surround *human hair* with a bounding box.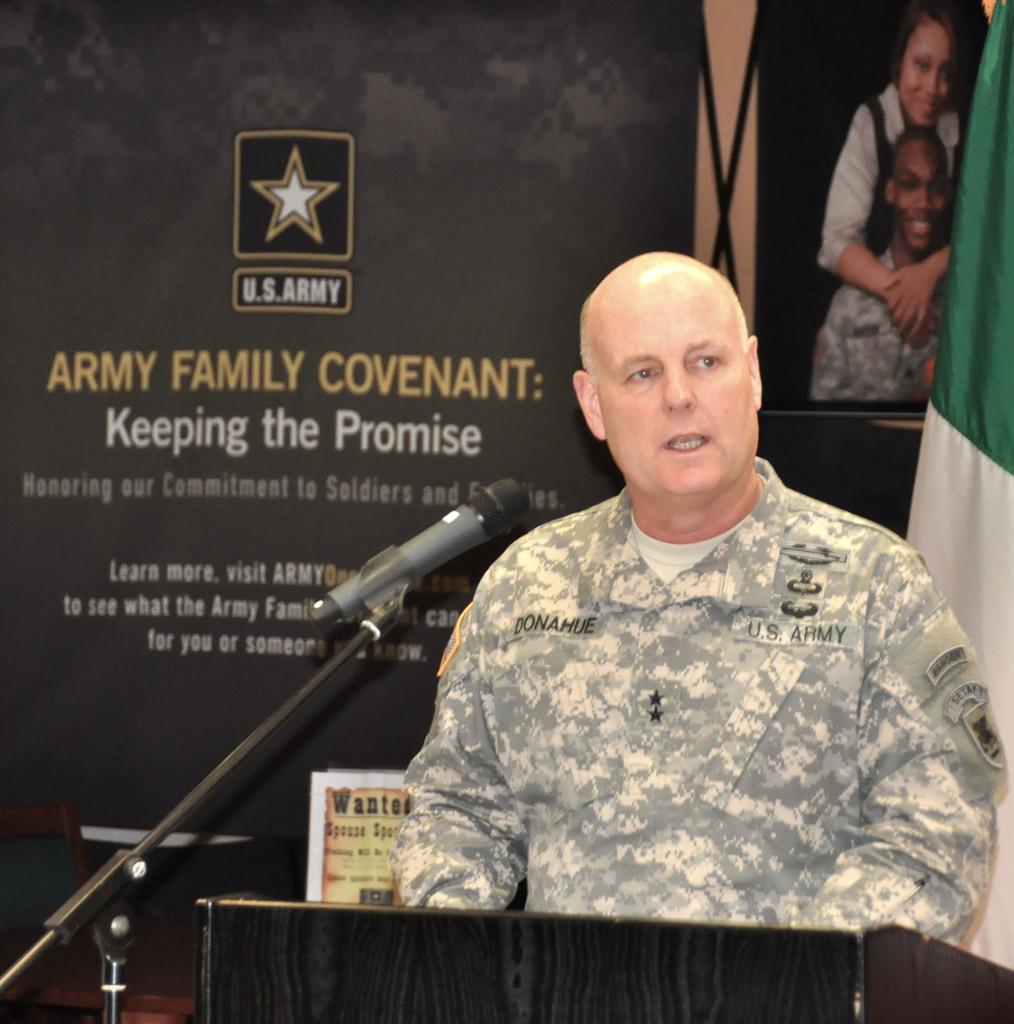
(886,126,953,191).
